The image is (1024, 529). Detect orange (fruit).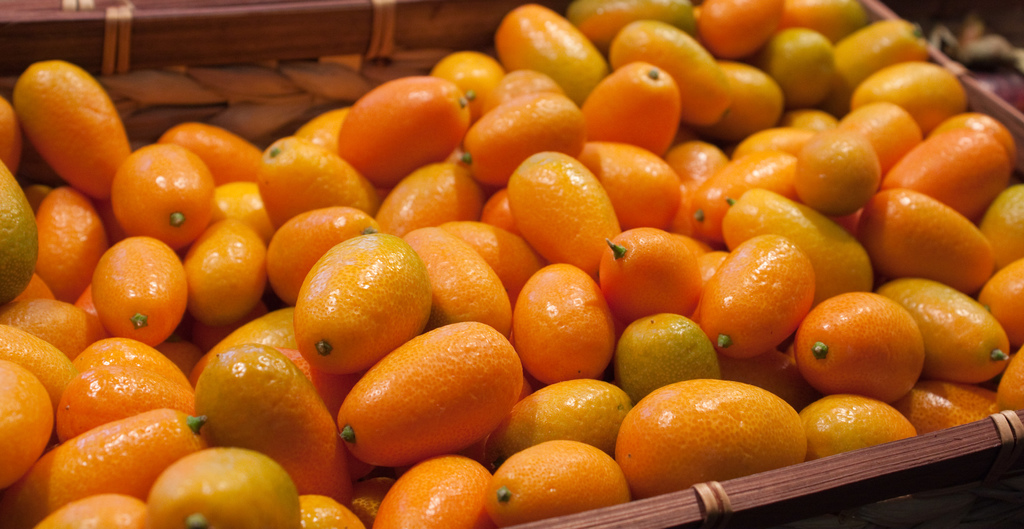
Detection: pyautogui.locateOnScreen(614, 15, 728, 110).
